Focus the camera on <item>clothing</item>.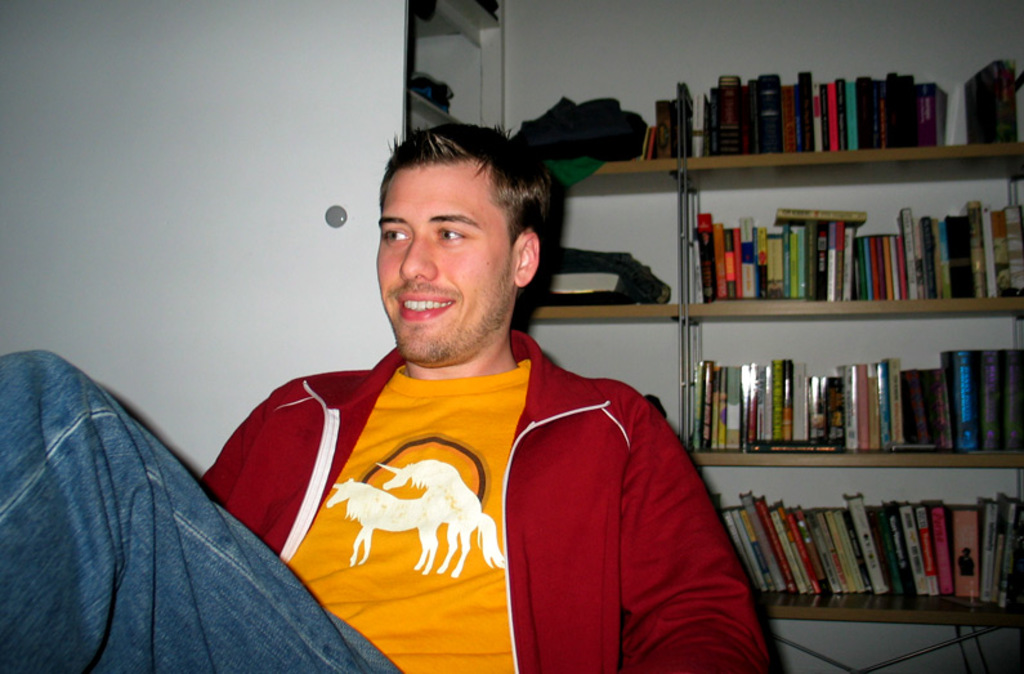
Focus region: bbox=(153, 336, 665, 647).
